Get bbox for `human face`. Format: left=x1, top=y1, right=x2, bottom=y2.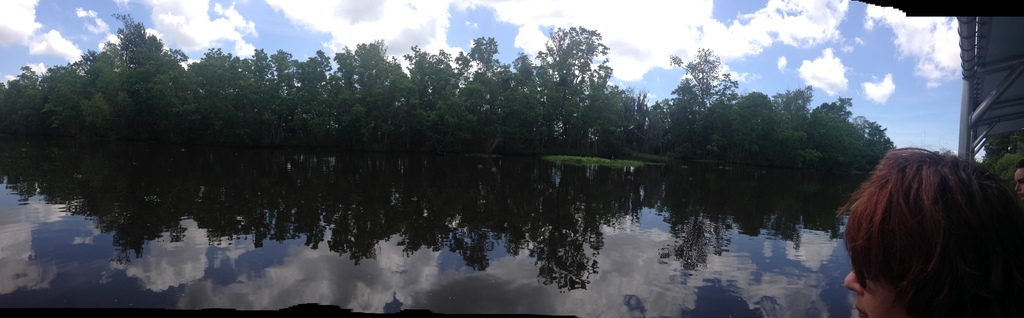
left=1011, top=158, right=1023, bottom=206.
